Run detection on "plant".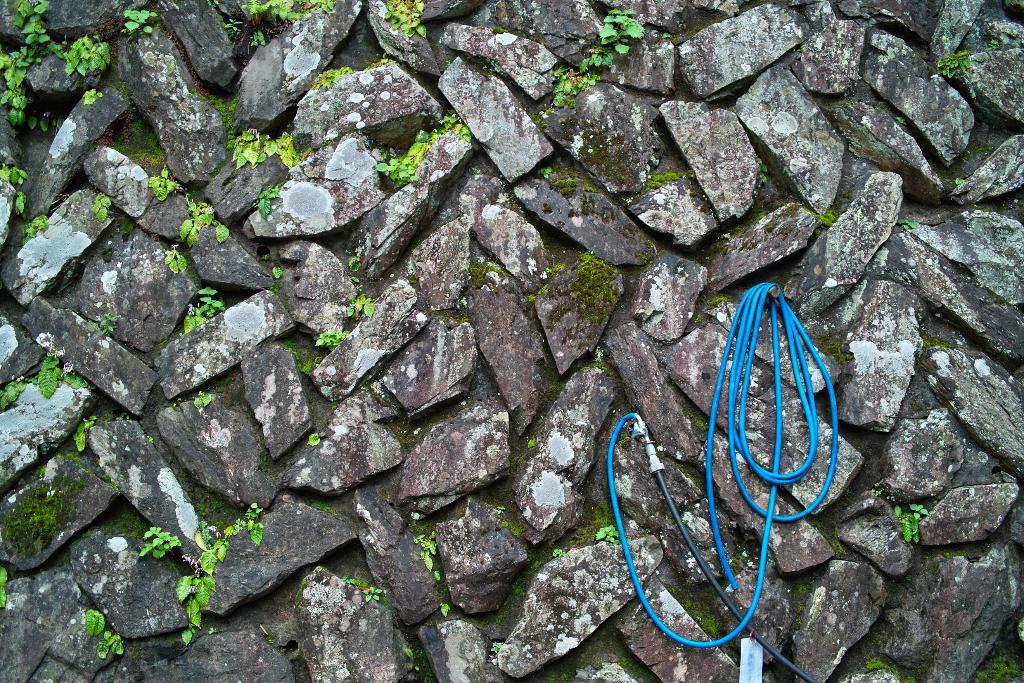
Result: (x1=921, y1=340, x2=946, y2=359).
